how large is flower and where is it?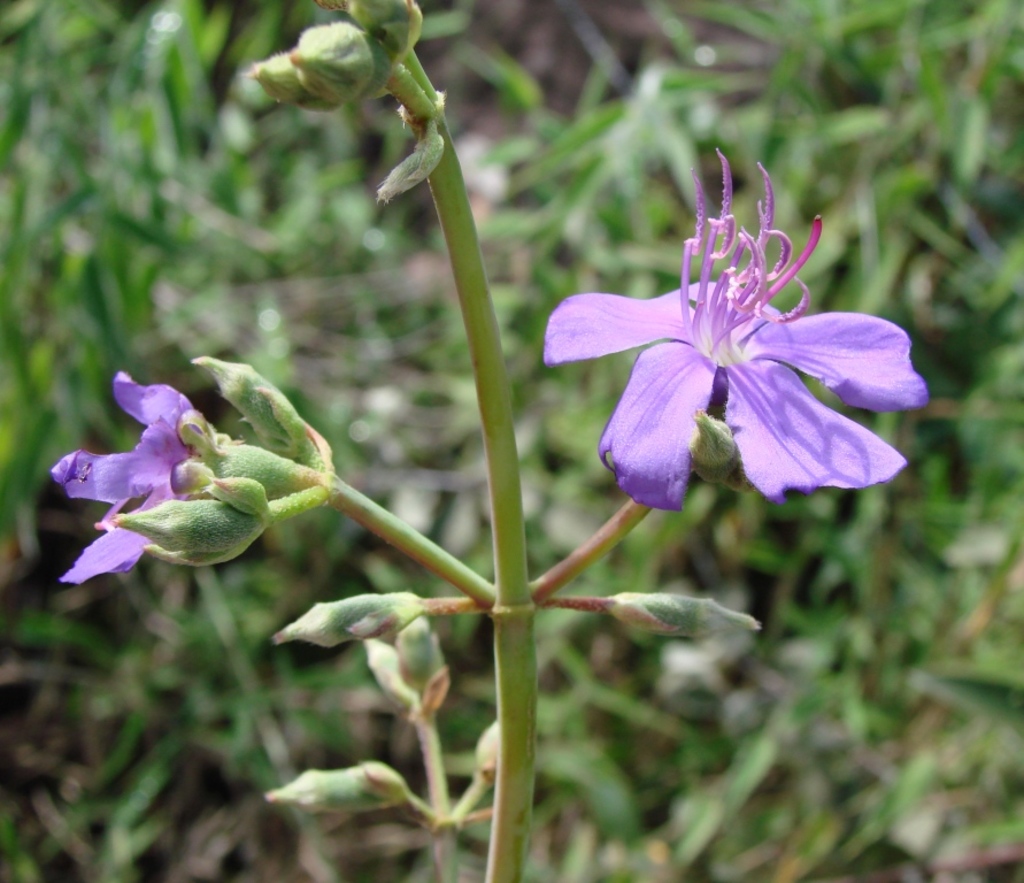
Bounding box: bbox(549, 154, 927, 529).
